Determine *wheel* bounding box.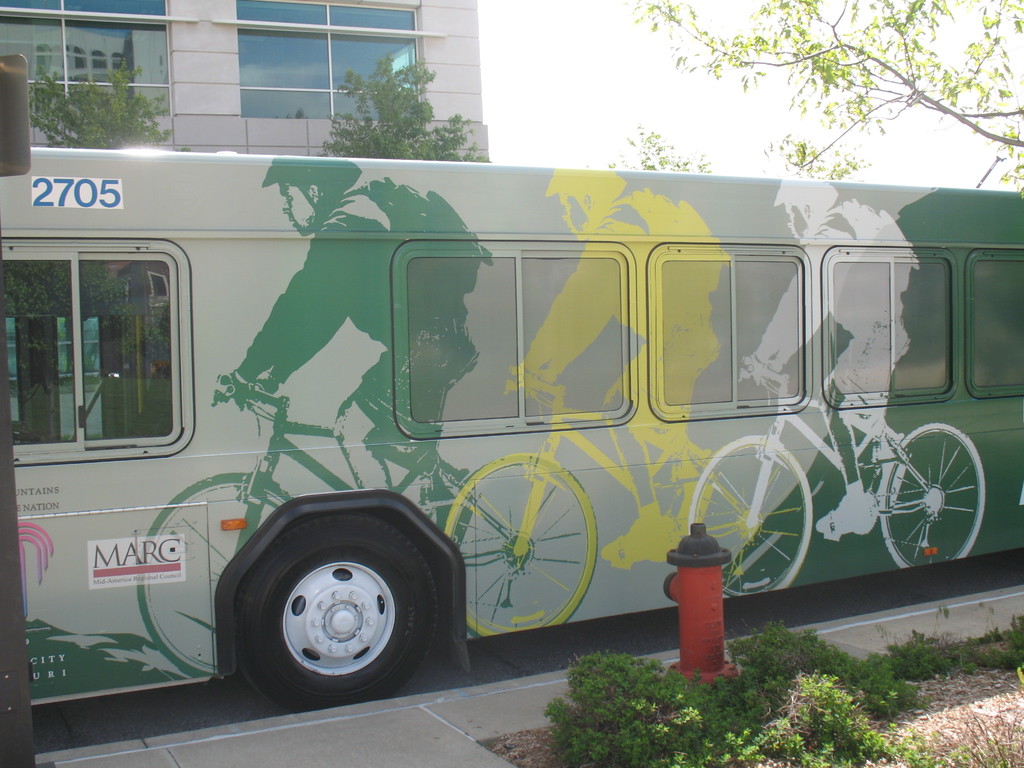
Determined: rect(446, 452, 595, 634).
